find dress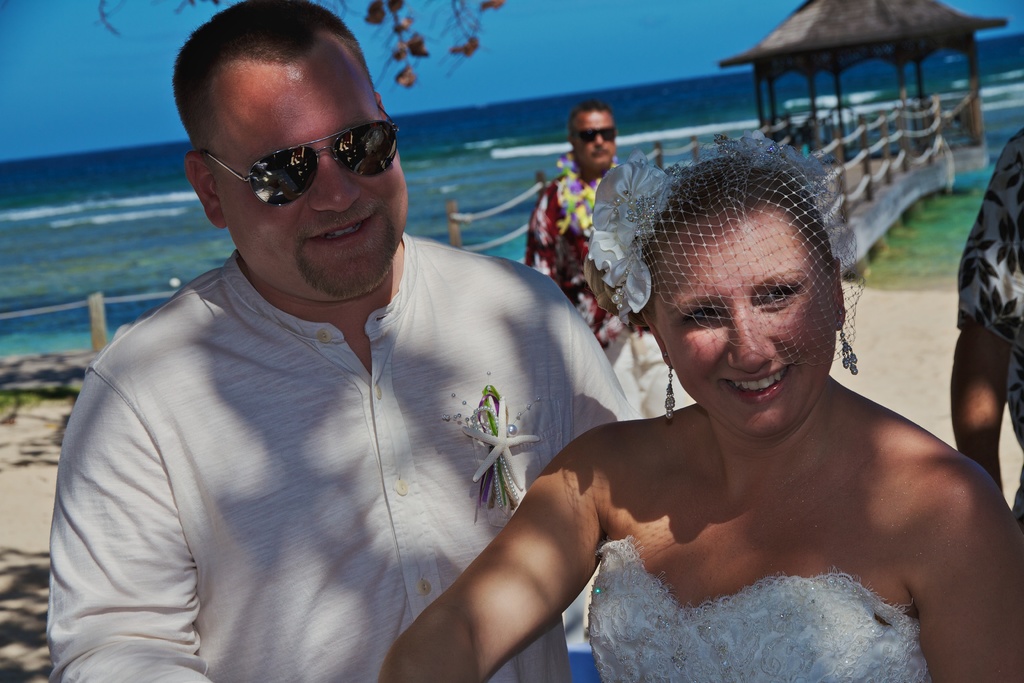
[left=589, top=537, right=927, bottom=682]
